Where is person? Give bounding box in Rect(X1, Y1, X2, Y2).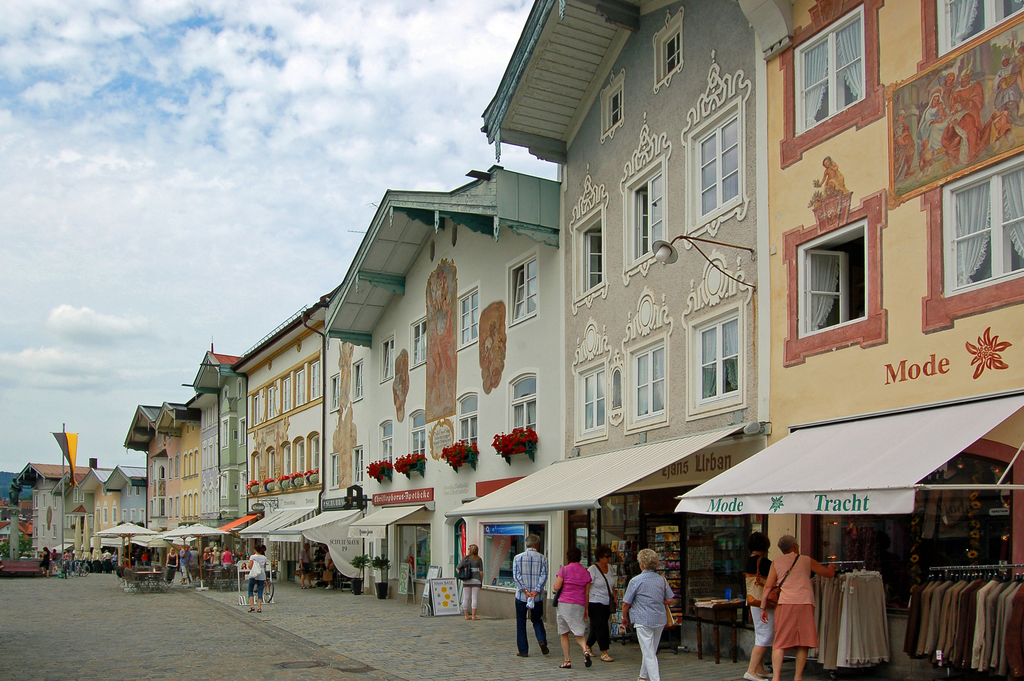
Rect(740, 520, 771, 680).
